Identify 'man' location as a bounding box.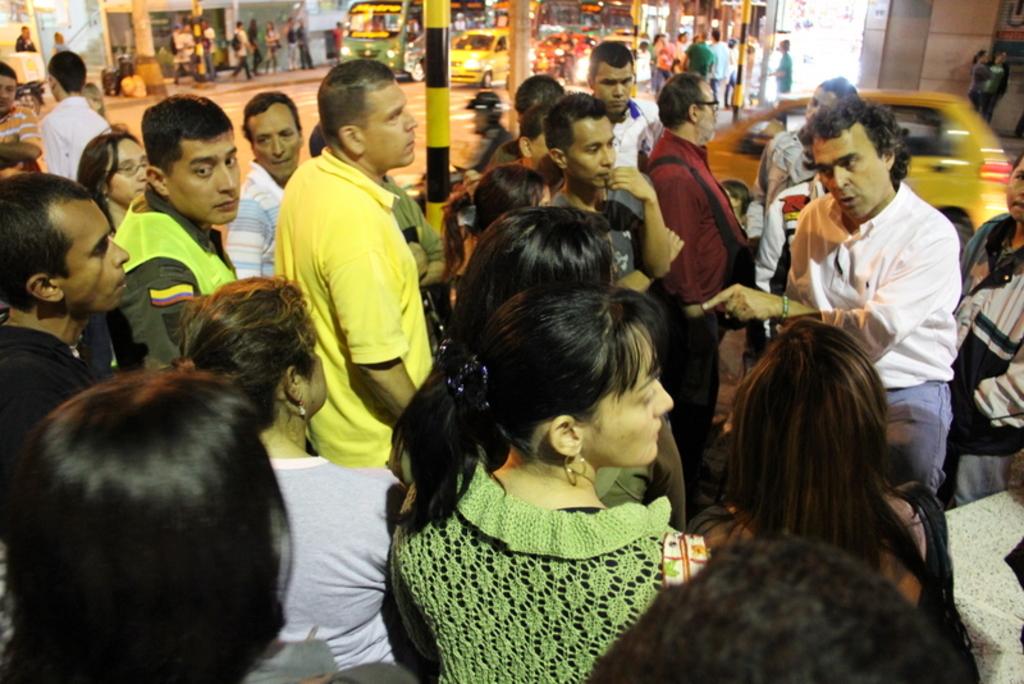
294/14/306/73.
